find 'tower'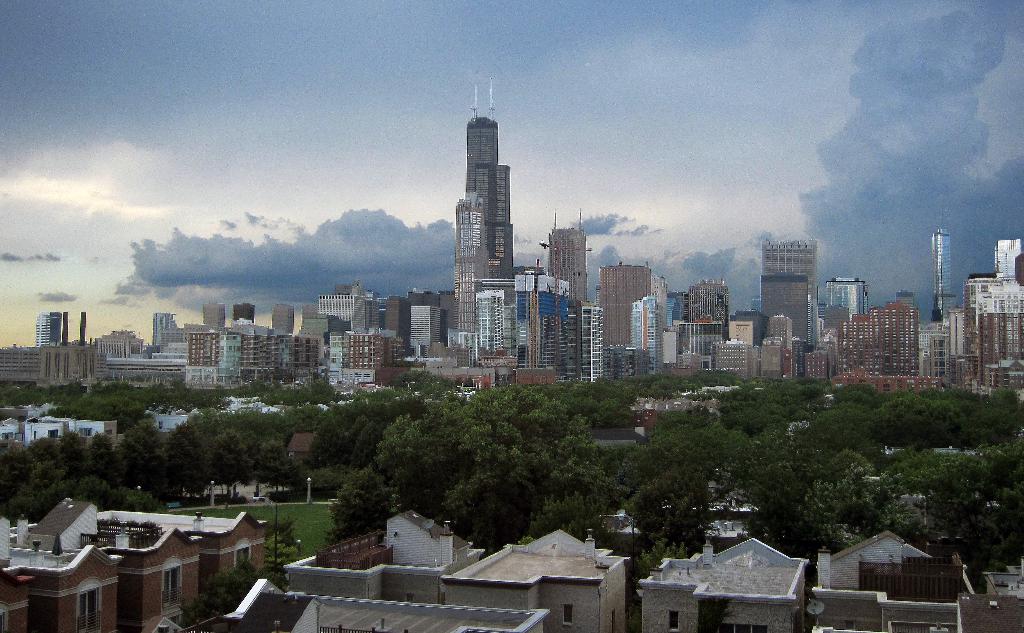
BBox(600, 261, 651, 346)
